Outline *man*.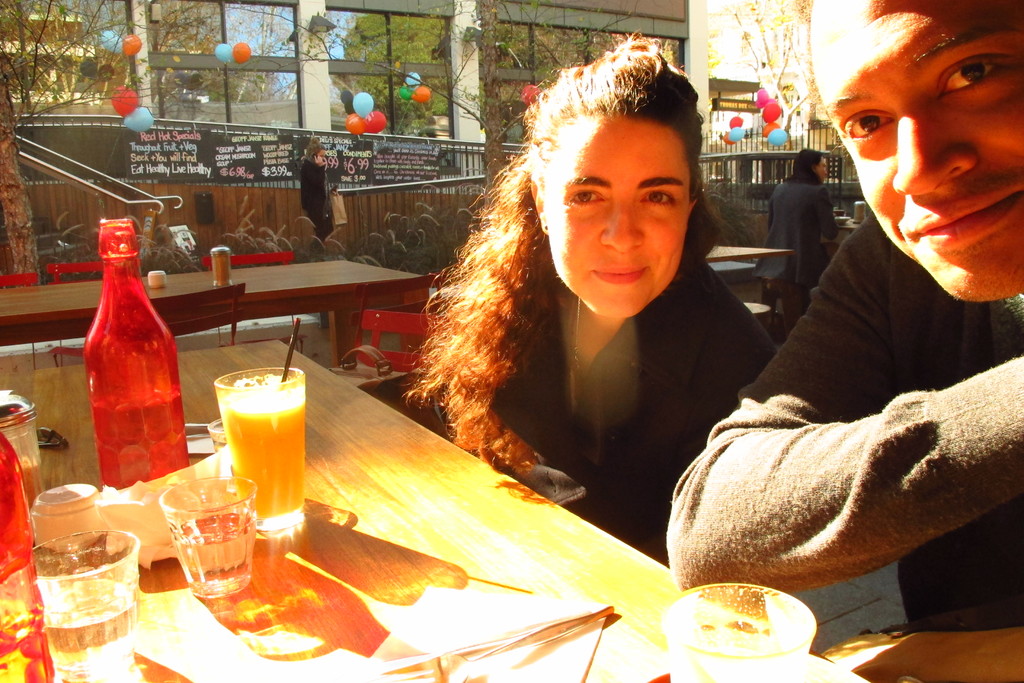
Outline: 752,147,842,317.
